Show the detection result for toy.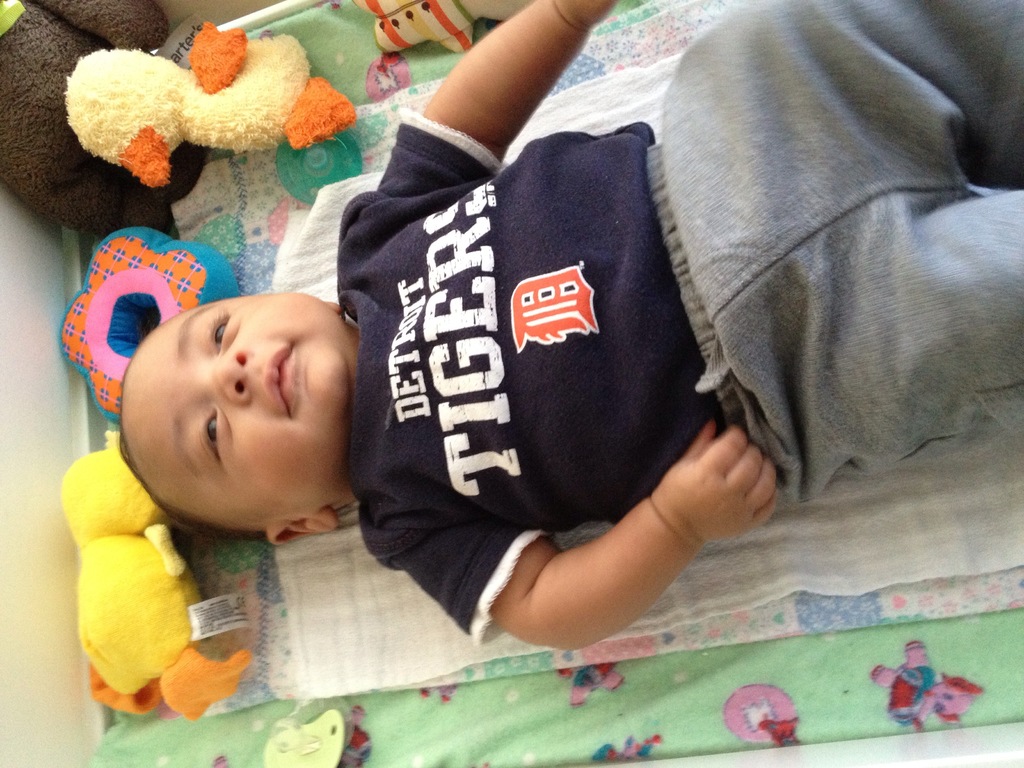
pyautogui.locateOnScreen(57, 228, 238, 423).
